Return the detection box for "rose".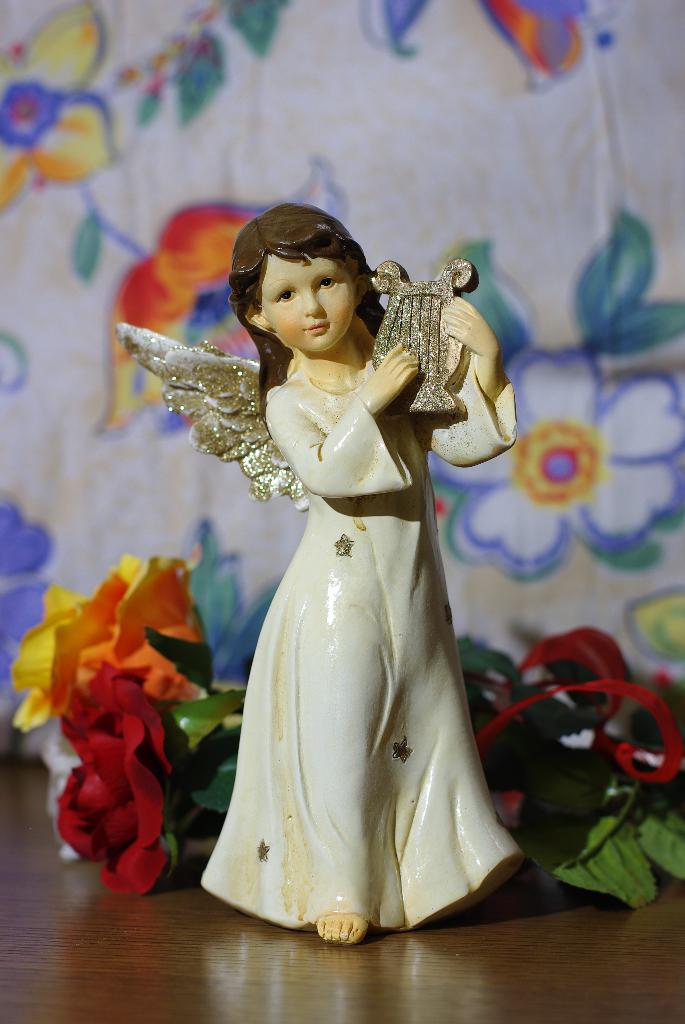
box=[55, 669, 195, 896].
